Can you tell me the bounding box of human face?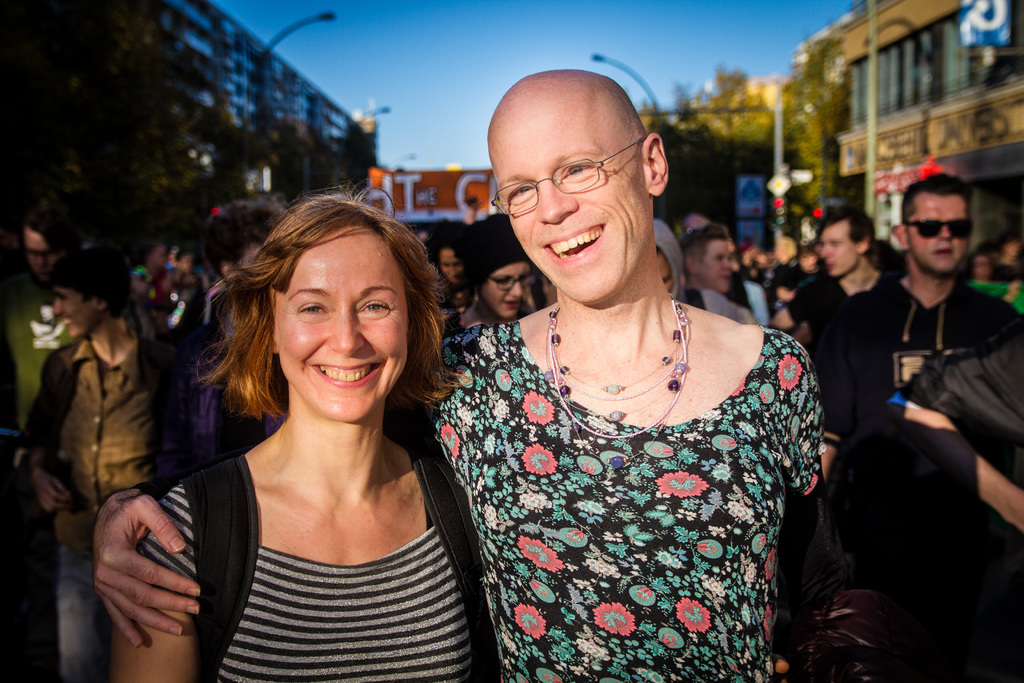
697, 237, 730, 292.
